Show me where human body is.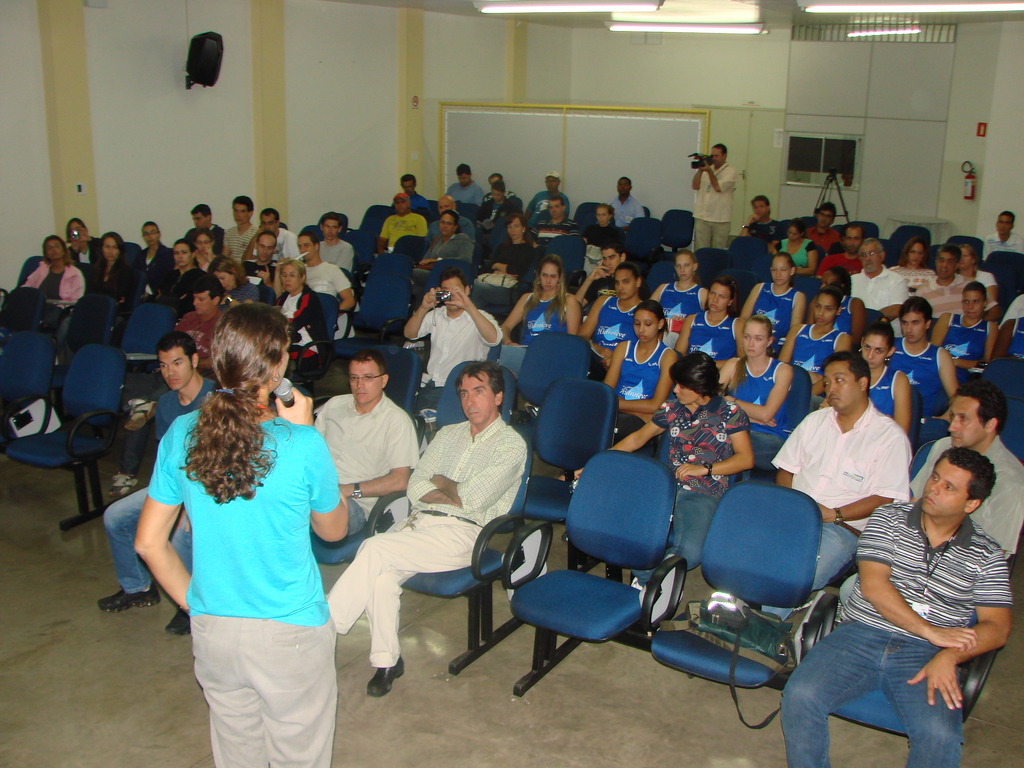
human body is at [243,233,279,300].
